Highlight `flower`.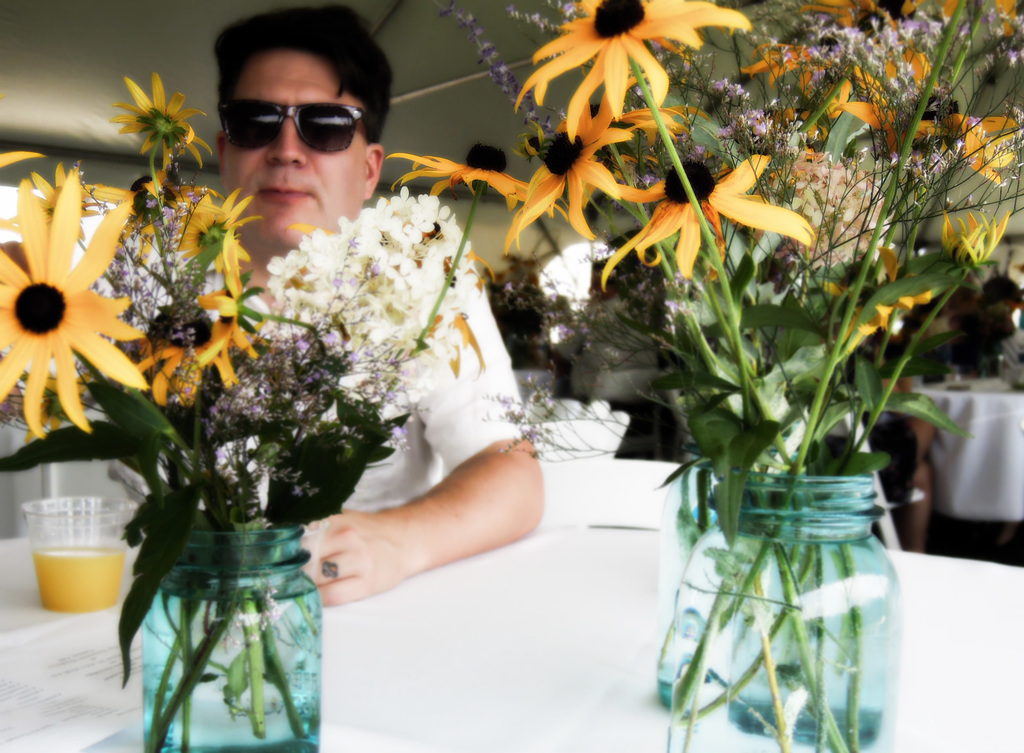
Highlighted region: <region>179, 186, 263, 264</region>.
